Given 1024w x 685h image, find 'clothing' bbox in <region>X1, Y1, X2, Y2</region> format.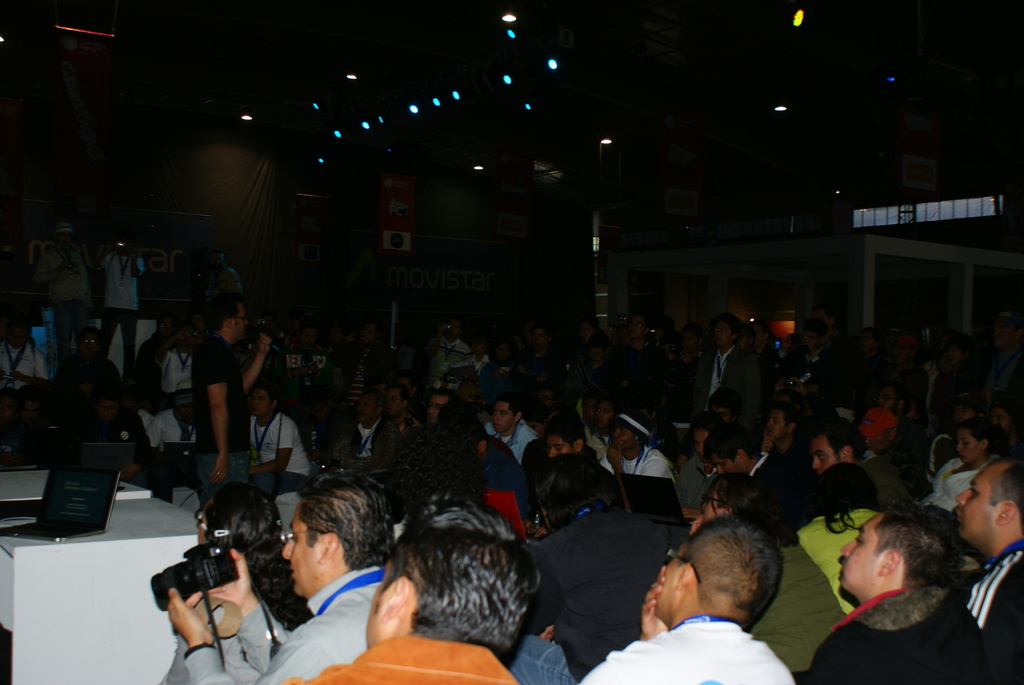
<region>285, 636, 527, 684</region>.
